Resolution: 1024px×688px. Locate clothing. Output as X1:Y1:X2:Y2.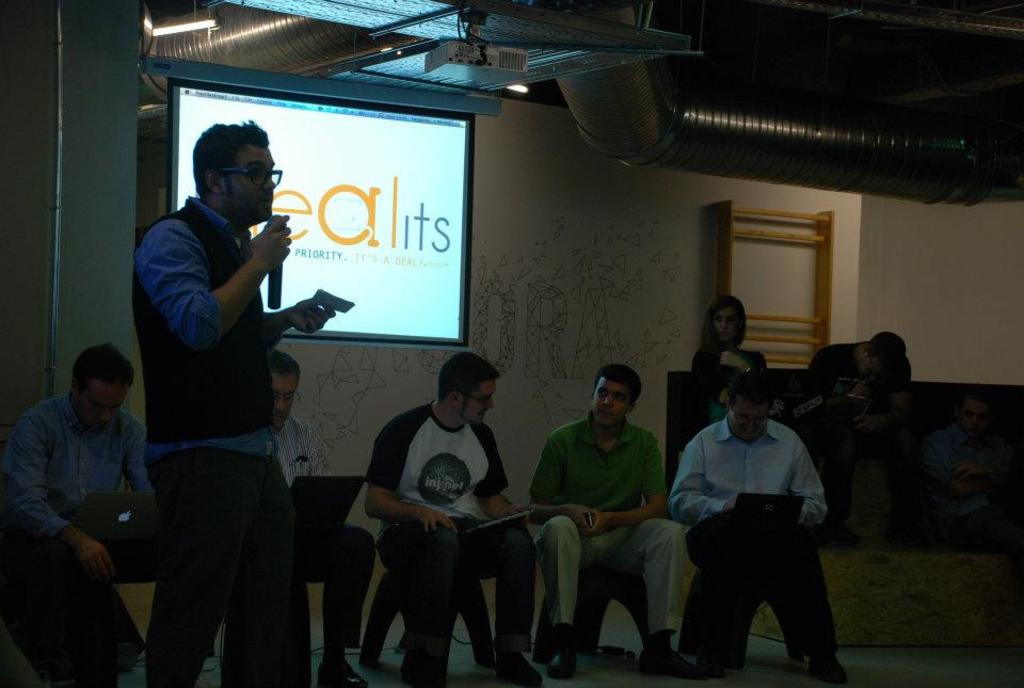
812:337:915:524.
